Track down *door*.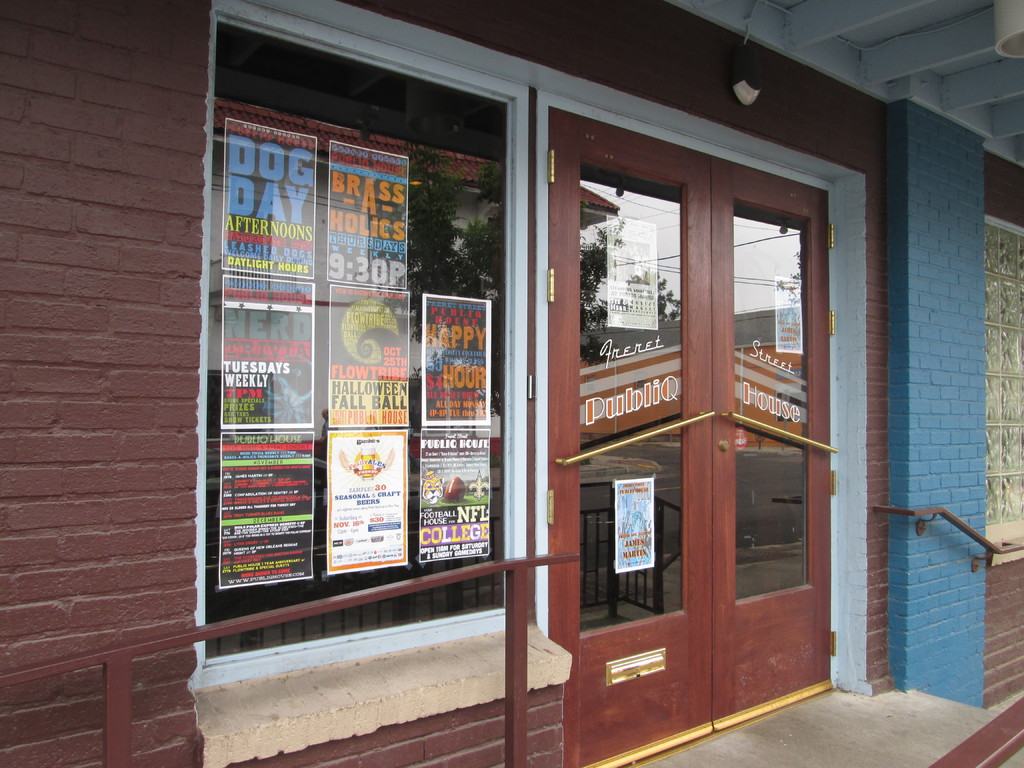
Tracked to BBox(531, 110, 833, 767).
